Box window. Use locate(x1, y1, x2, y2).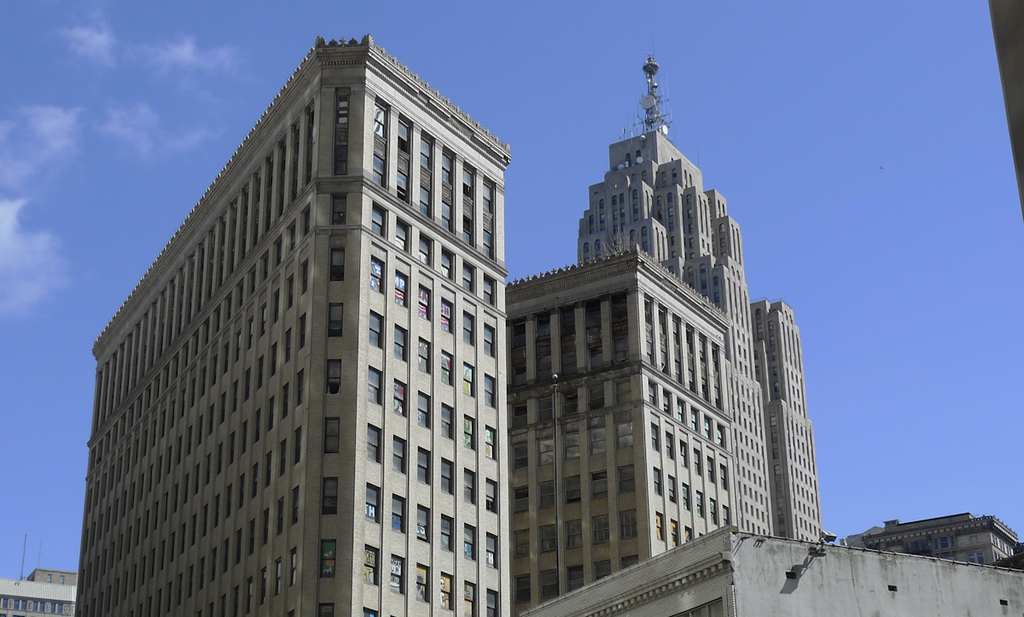
locate(362, 605, 375, 616).
